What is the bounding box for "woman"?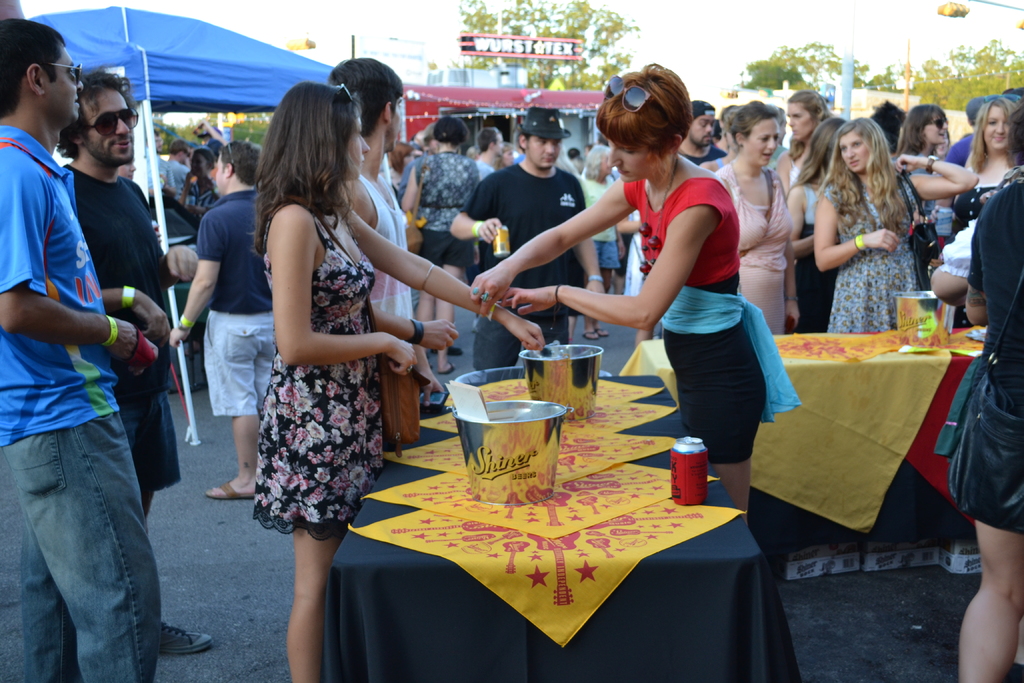
box(901, 96, 967, 211).
